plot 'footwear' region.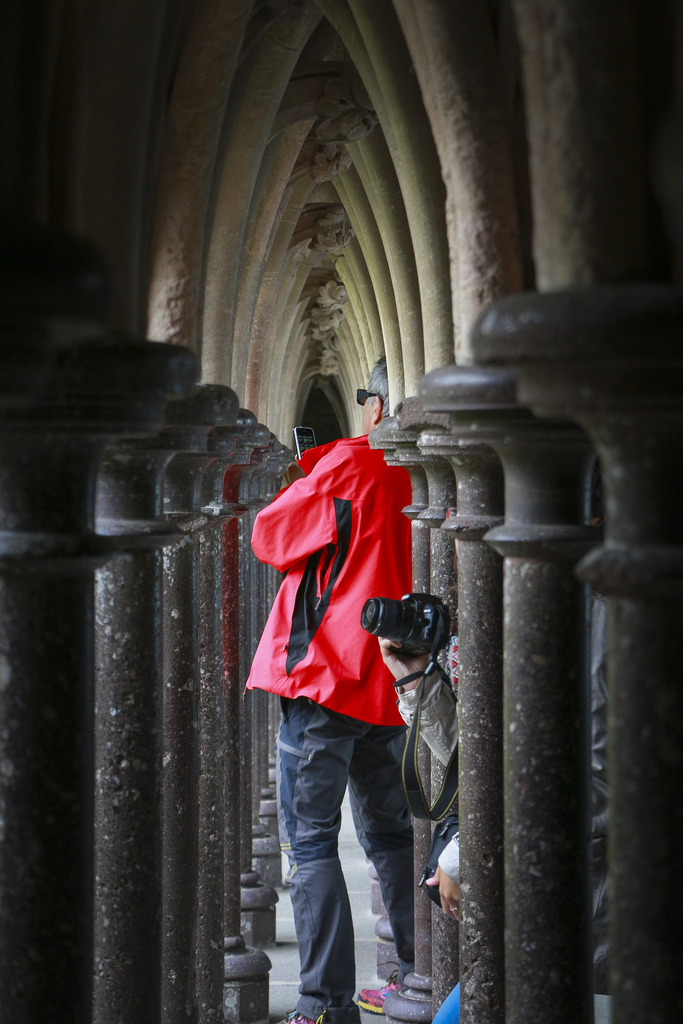
Plotted at 274,1010,324,1023.
